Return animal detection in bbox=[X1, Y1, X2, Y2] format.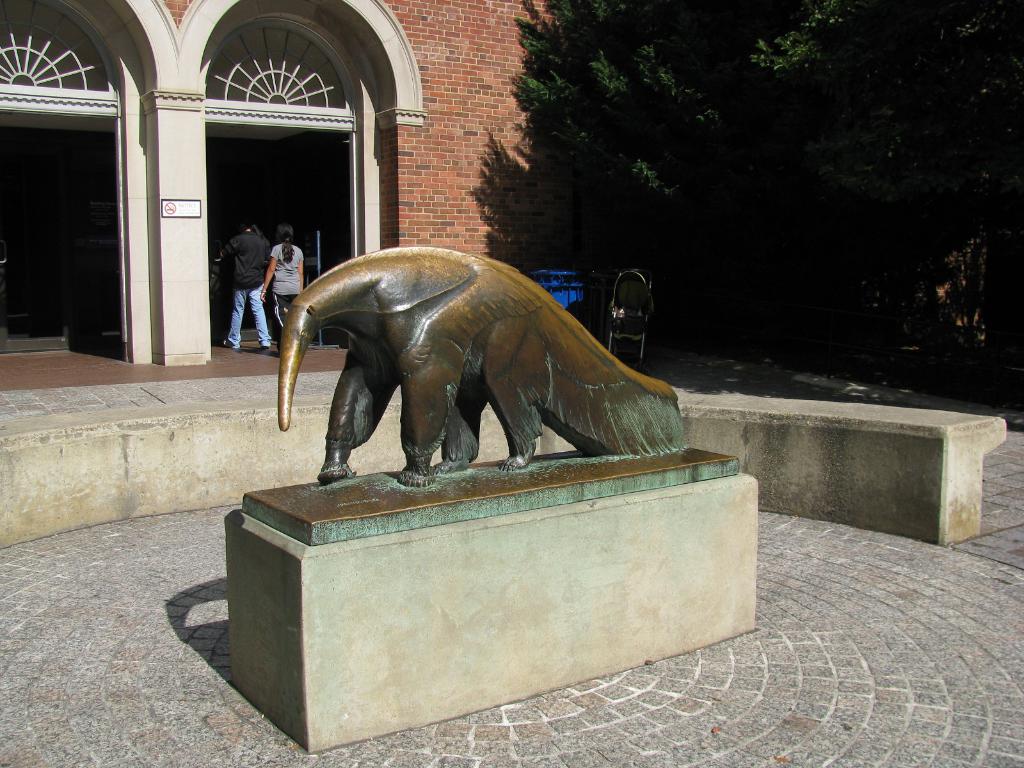
bbox=[277, 248, 689, 494].
